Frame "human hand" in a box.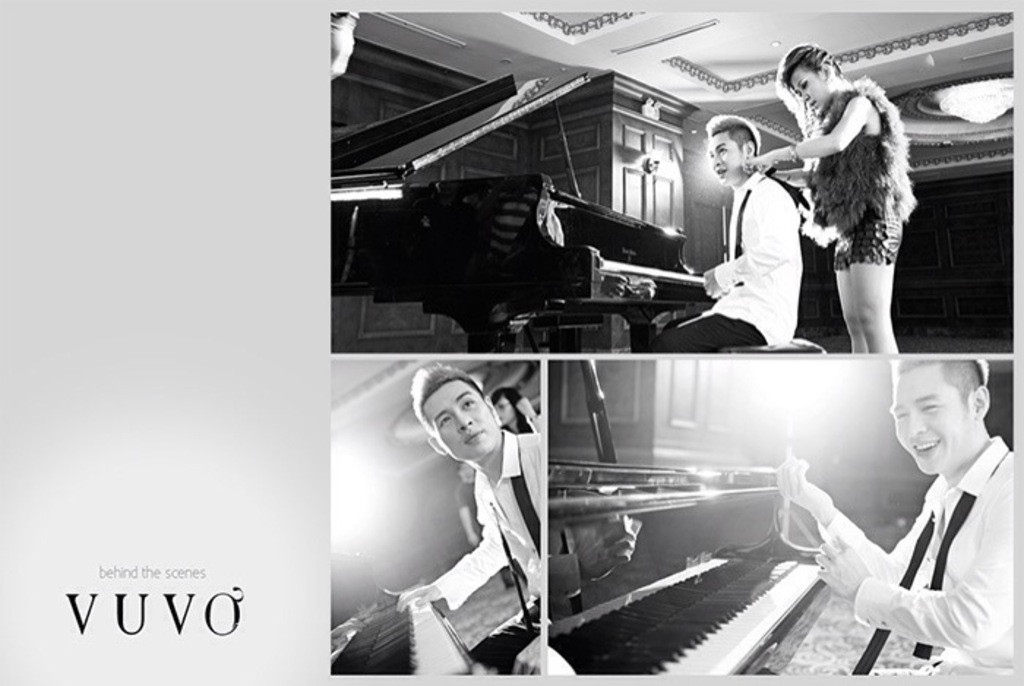
bbox(511, 632, 541, 676).
